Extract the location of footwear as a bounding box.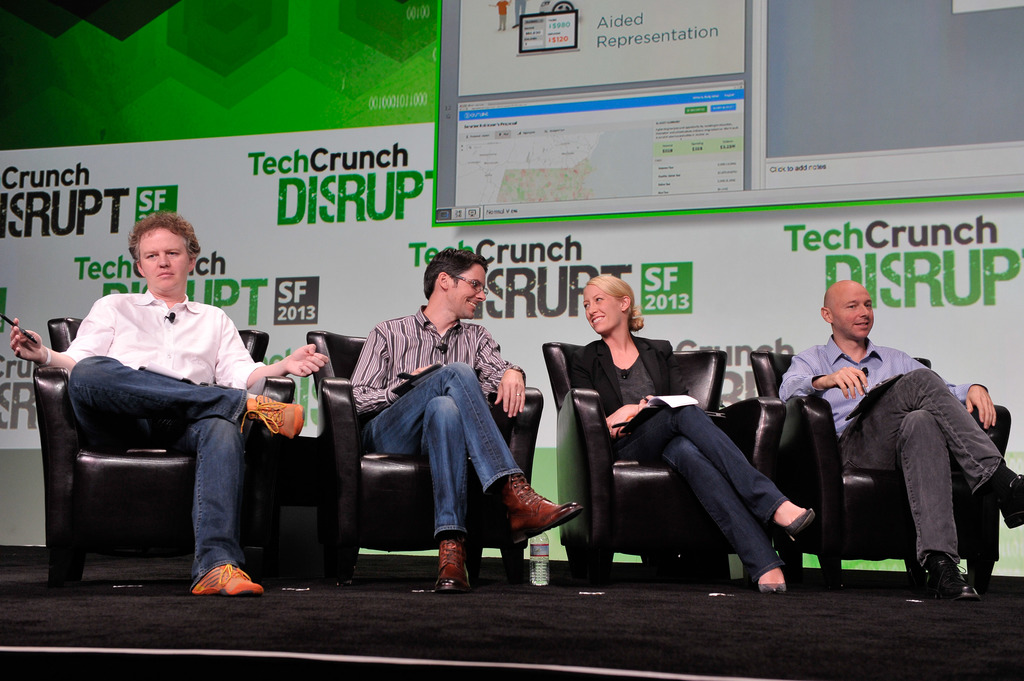
x1=436, y1=538, x2=477, y2=592.
